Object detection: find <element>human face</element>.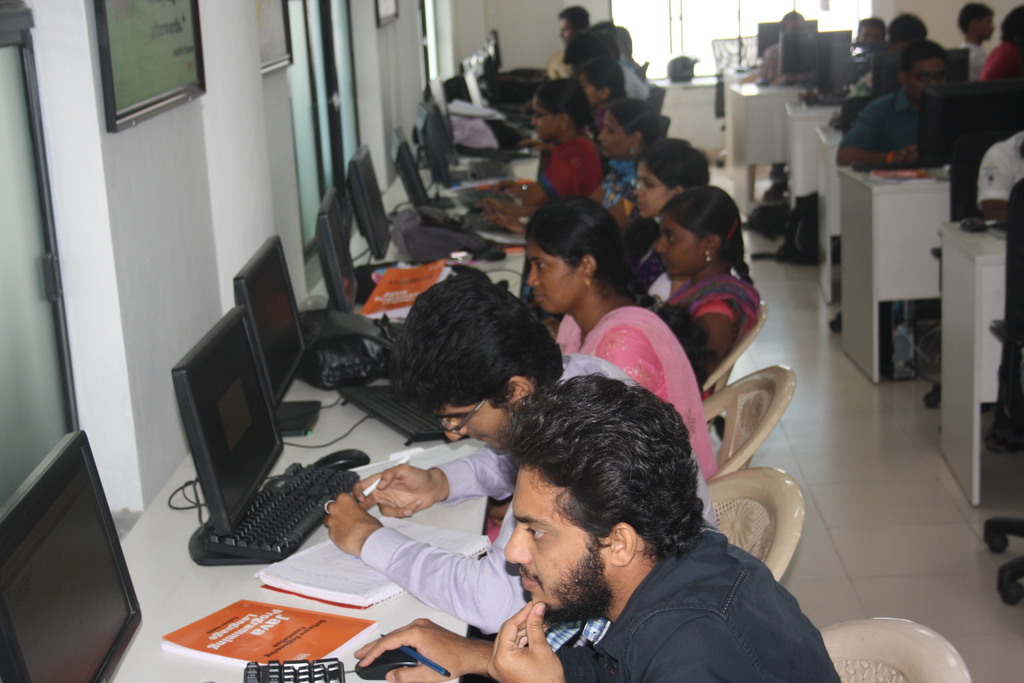
(654,216,707,276).
